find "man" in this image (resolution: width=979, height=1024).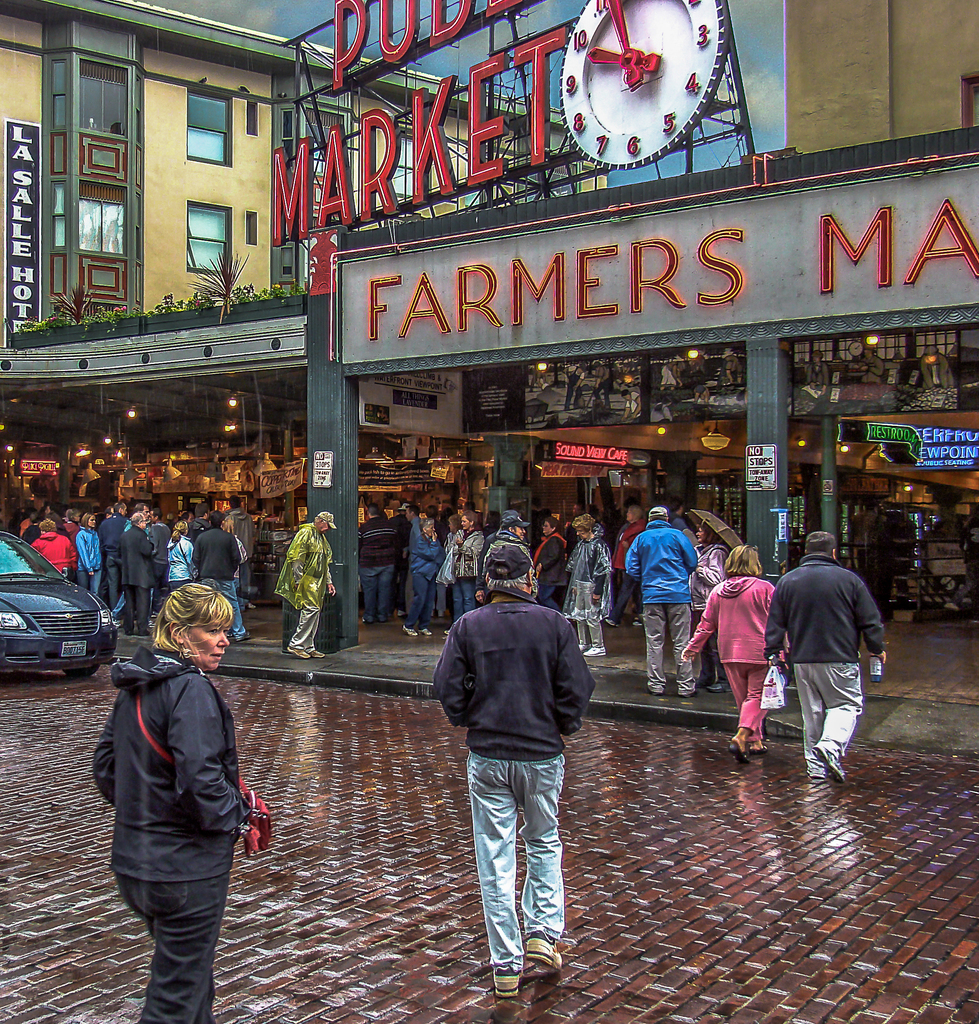
l=762, t=532, r=889, b=784.
